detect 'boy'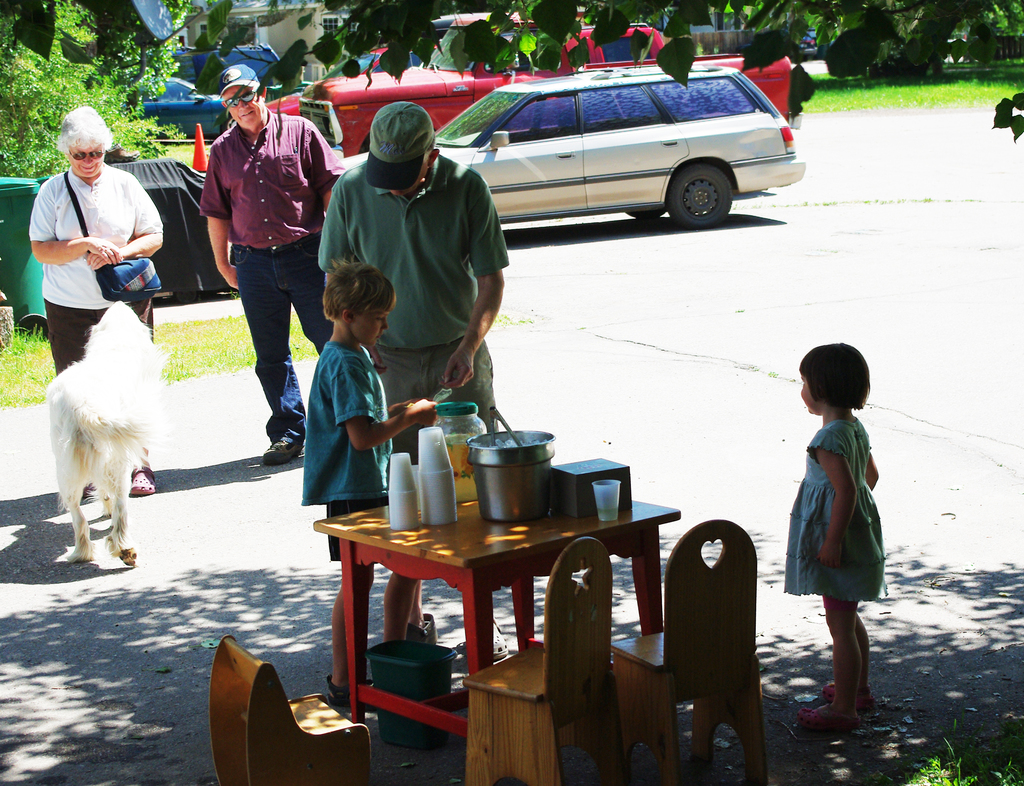
Rect(300, 261, 438, 707)
